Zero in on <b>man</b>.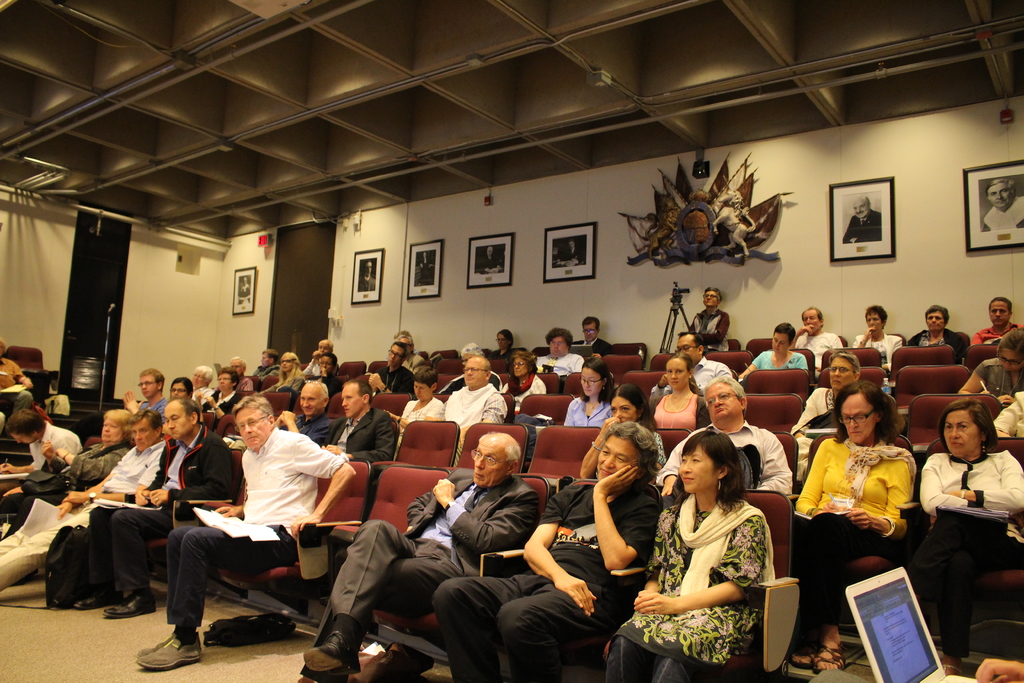
Zeroed in: x1=70, y1=397, x2=241, y2=617.
